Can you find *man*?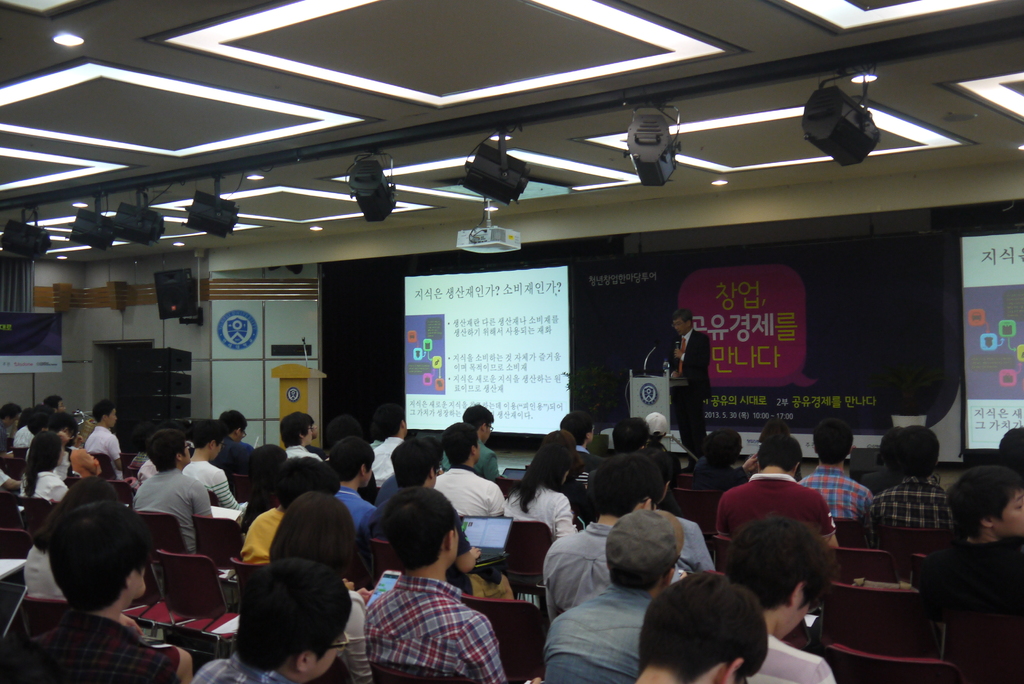
Yes, bounding box: {"x1": 10, "y1": 500, "x2": 177, "y2": 683}.
